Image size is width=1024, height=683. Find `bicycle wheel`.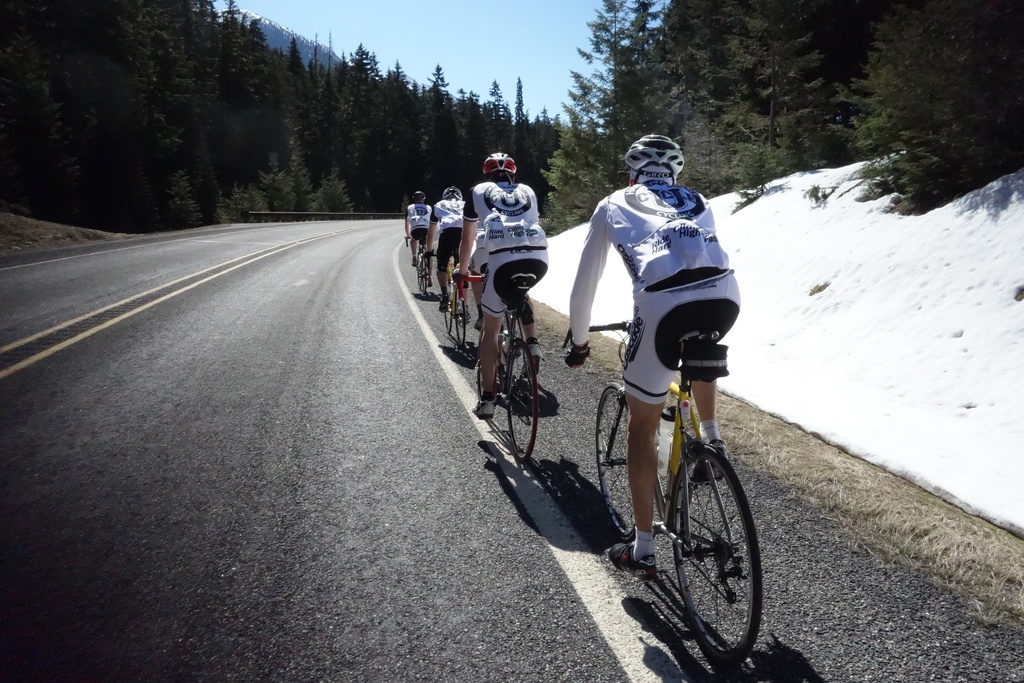
detection(454, 278, 467, 350).
